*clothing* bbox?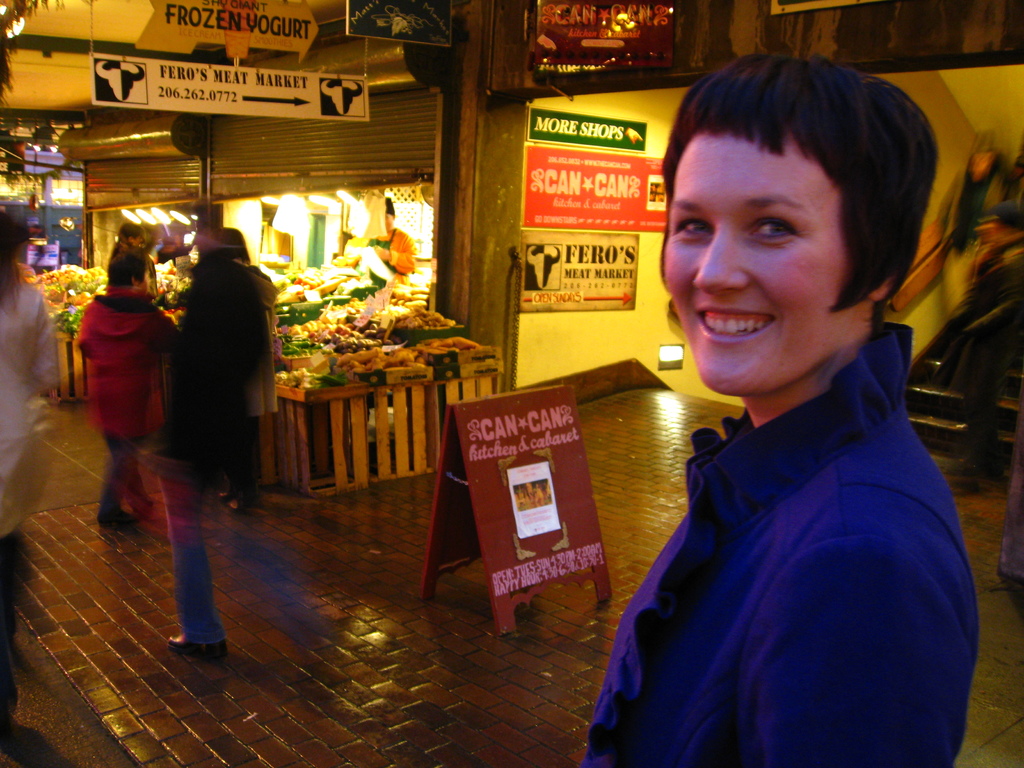
365, 228, 417, 283
